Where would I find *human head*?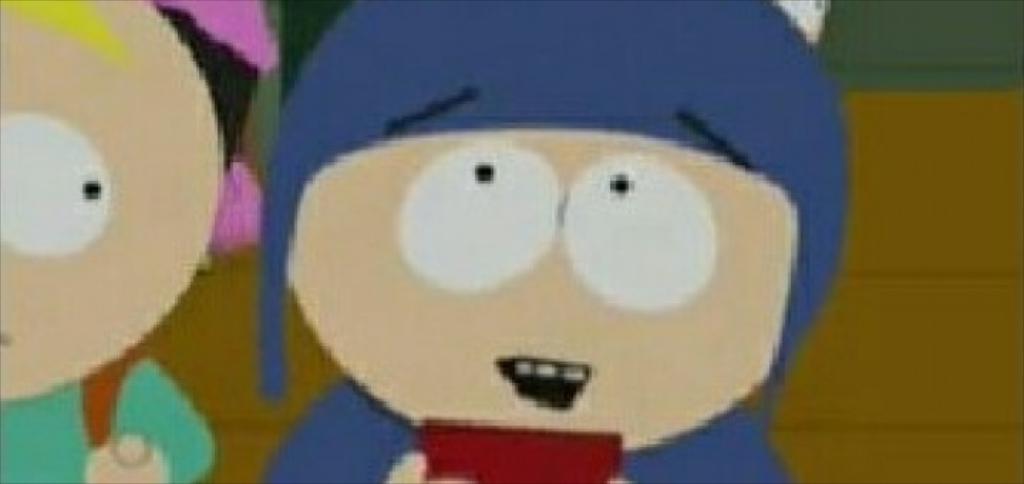
At 257 0 852 460.
